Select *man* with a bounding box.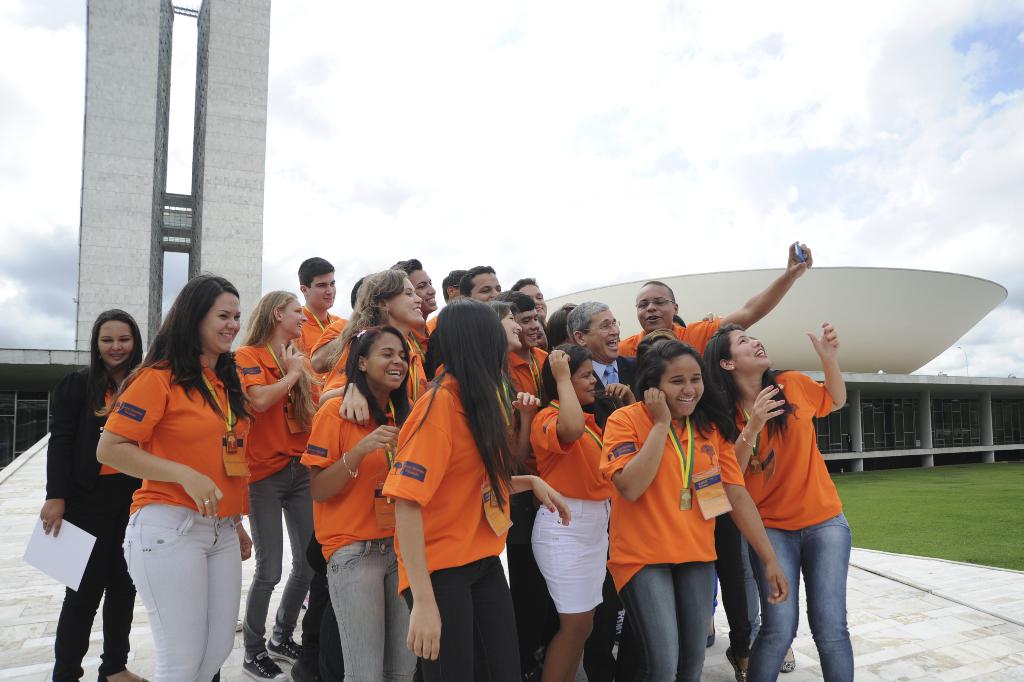
<bbox>614, 241, 817, 354</bbox>.
